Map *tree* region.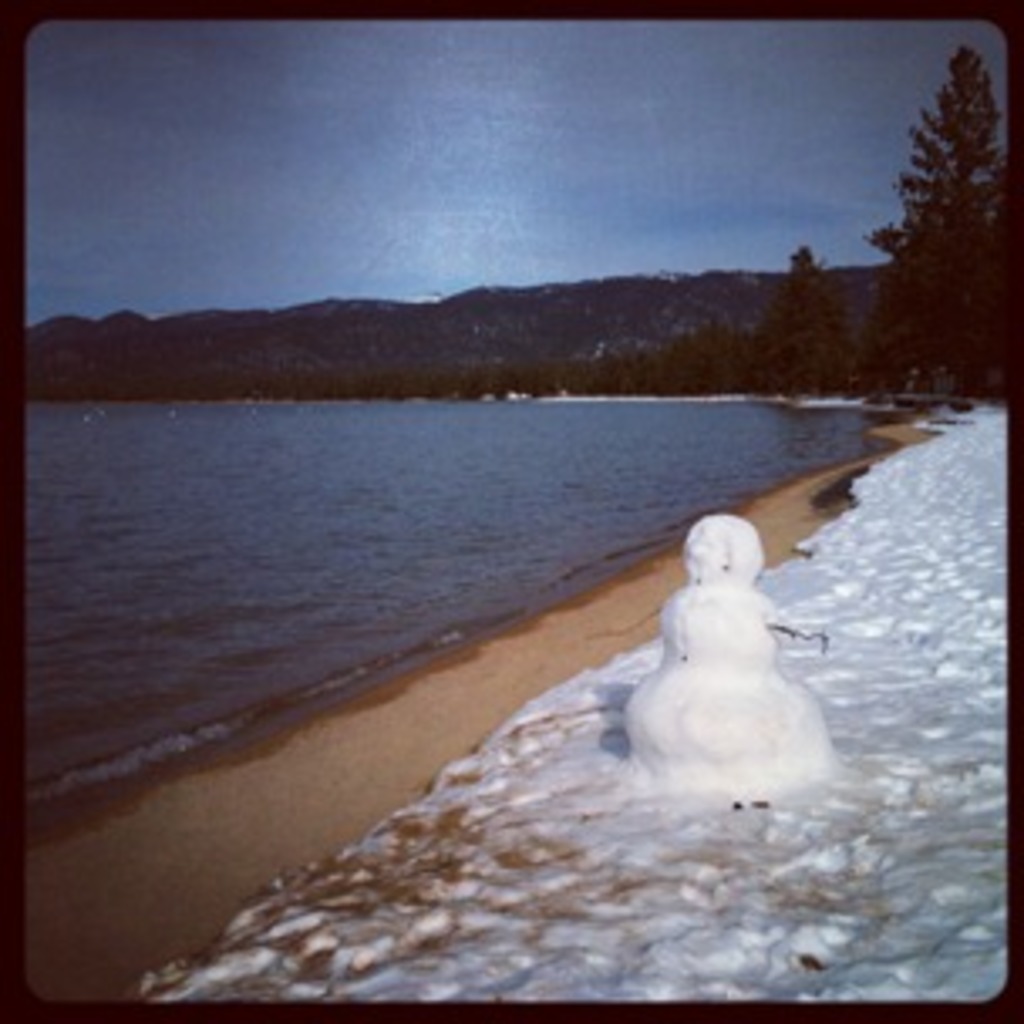
Mapped to bbox=(879, 34, 1023, 401).
